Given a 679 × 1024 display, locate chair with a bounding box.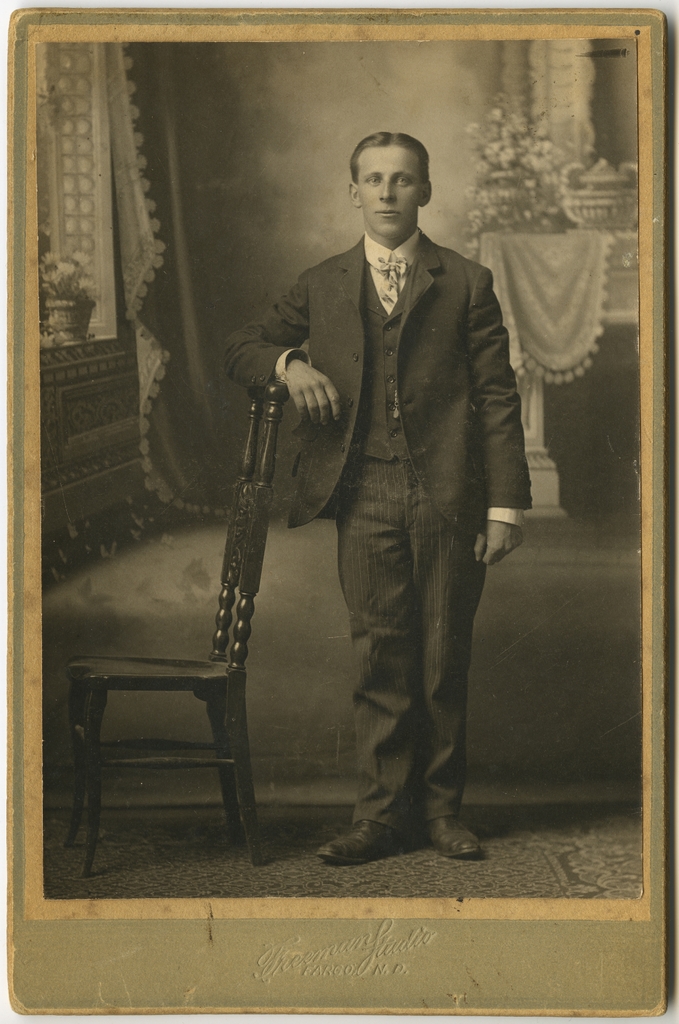
Located: (x1=57, y1=373, x2=283, y2=882).
